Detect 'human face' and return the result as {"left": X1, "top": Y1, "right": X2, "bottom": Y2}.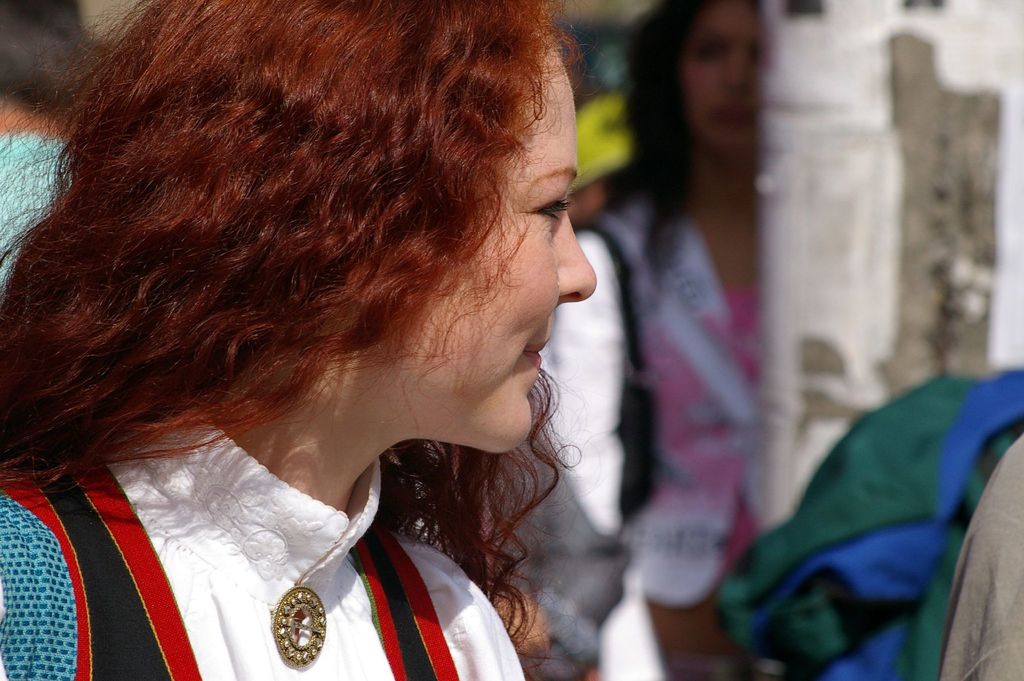
{"left": 684, "top": 0, "right": 761, "bottom": 146}.
